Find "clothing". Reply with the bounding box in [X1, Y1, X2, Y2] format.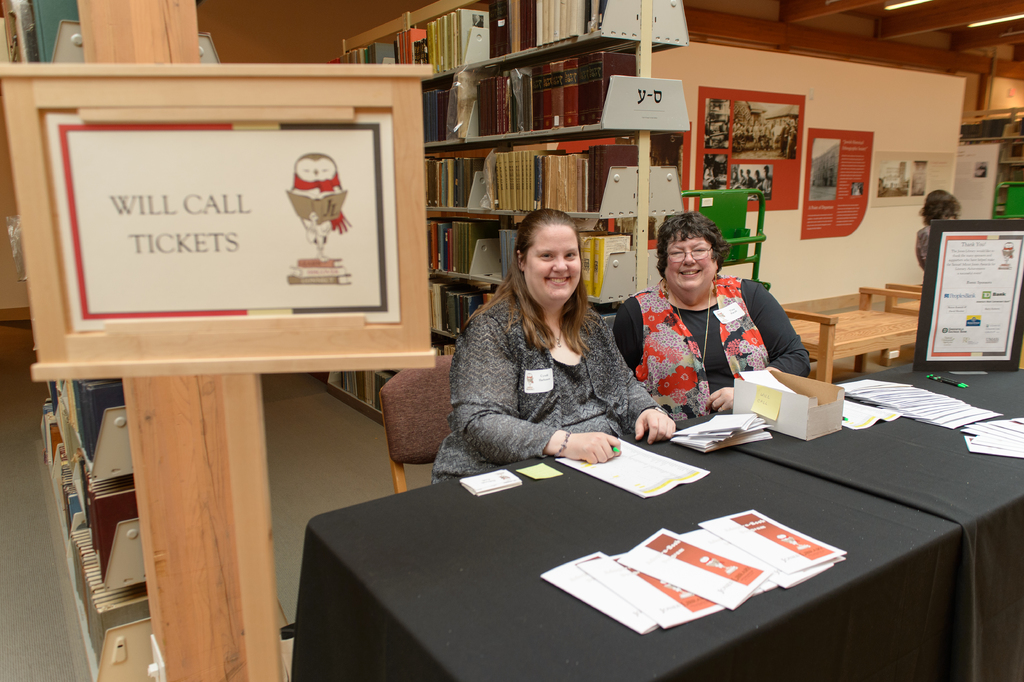
[434, 265, 673, 478].
